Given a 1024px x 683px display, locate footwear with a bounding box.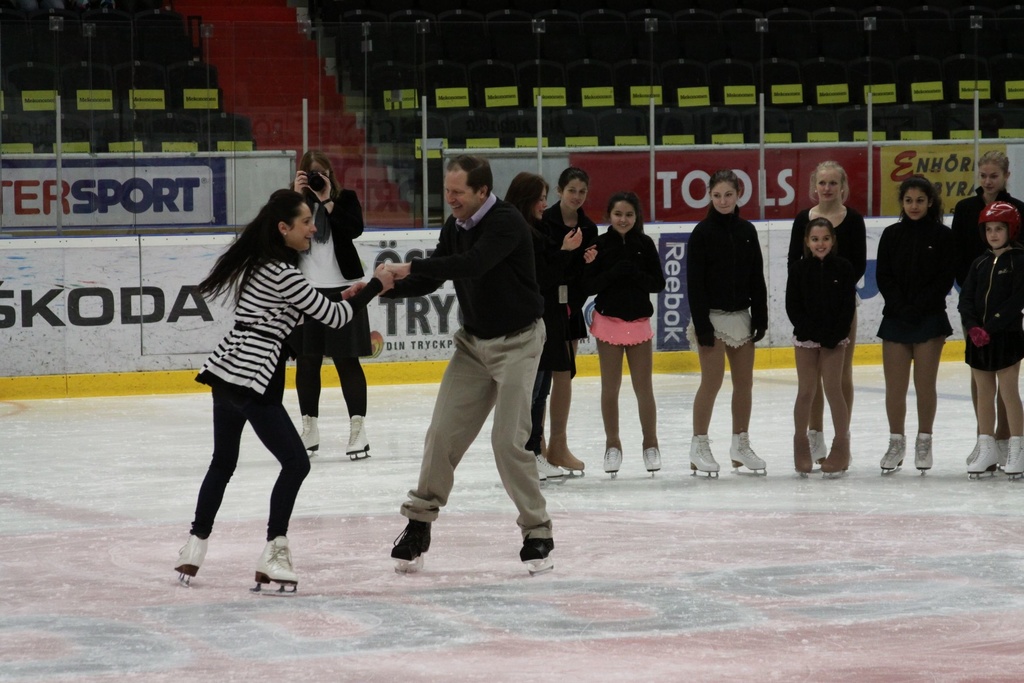
Located: select_region(604, 449, 616, 466).
